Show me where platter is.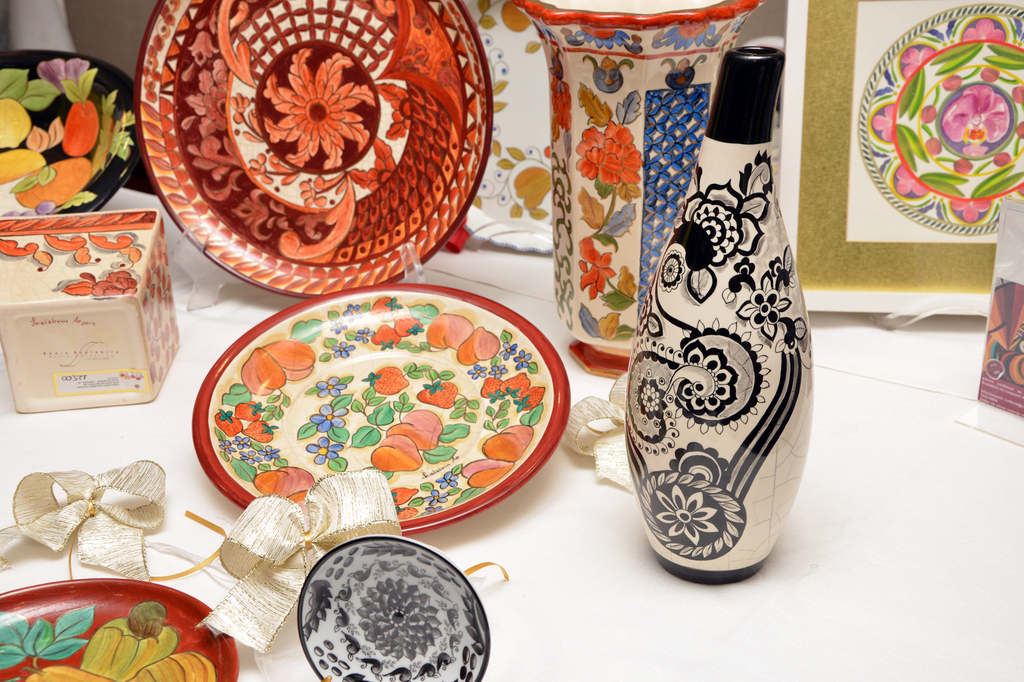
platter is at <region>190, 283, 566, 532</region>.
